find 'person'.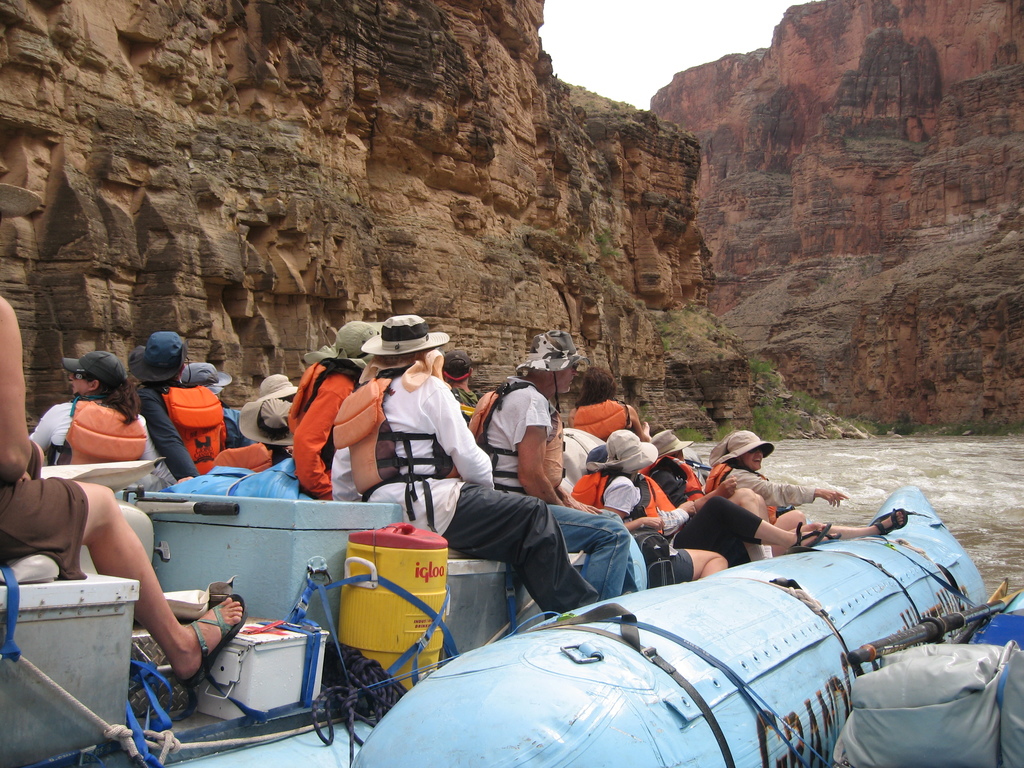
23, 347, 157, 479.
